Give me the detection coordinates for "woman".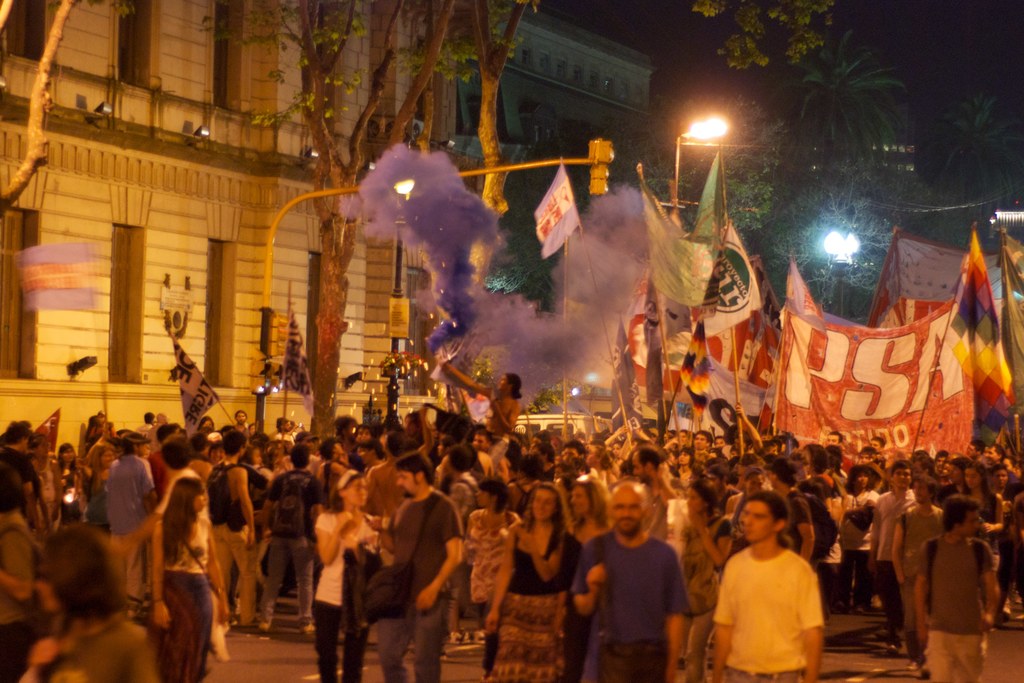
(463, 479, 521, 678).
